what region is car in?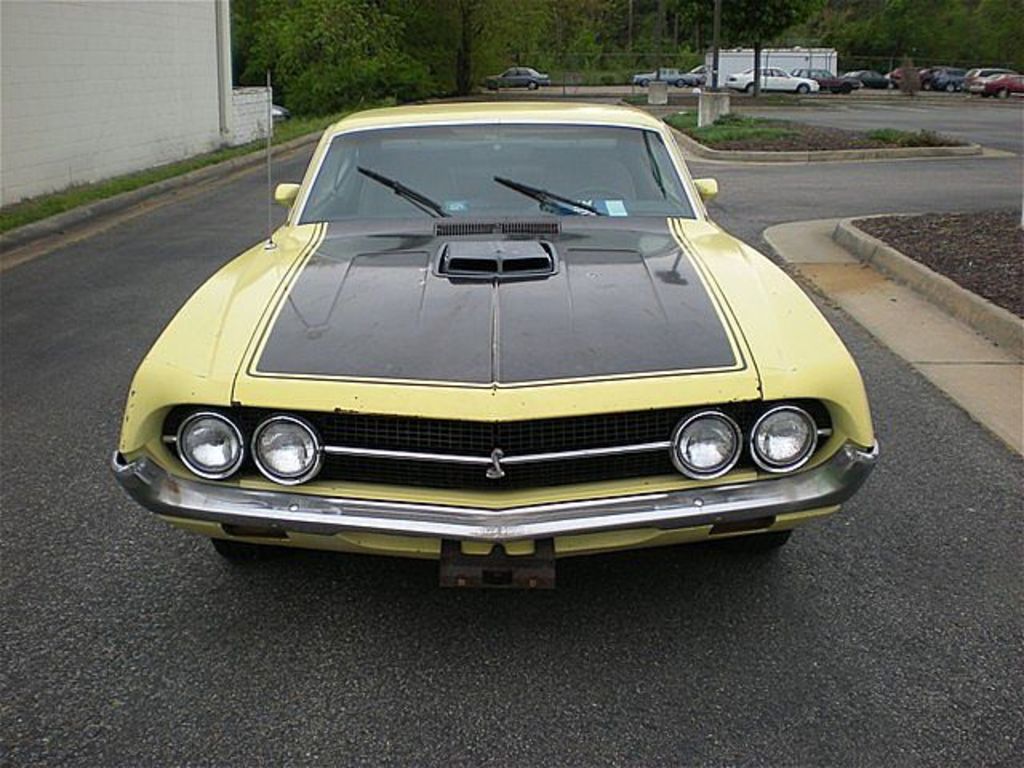
box(842, 70, 893, 91).
